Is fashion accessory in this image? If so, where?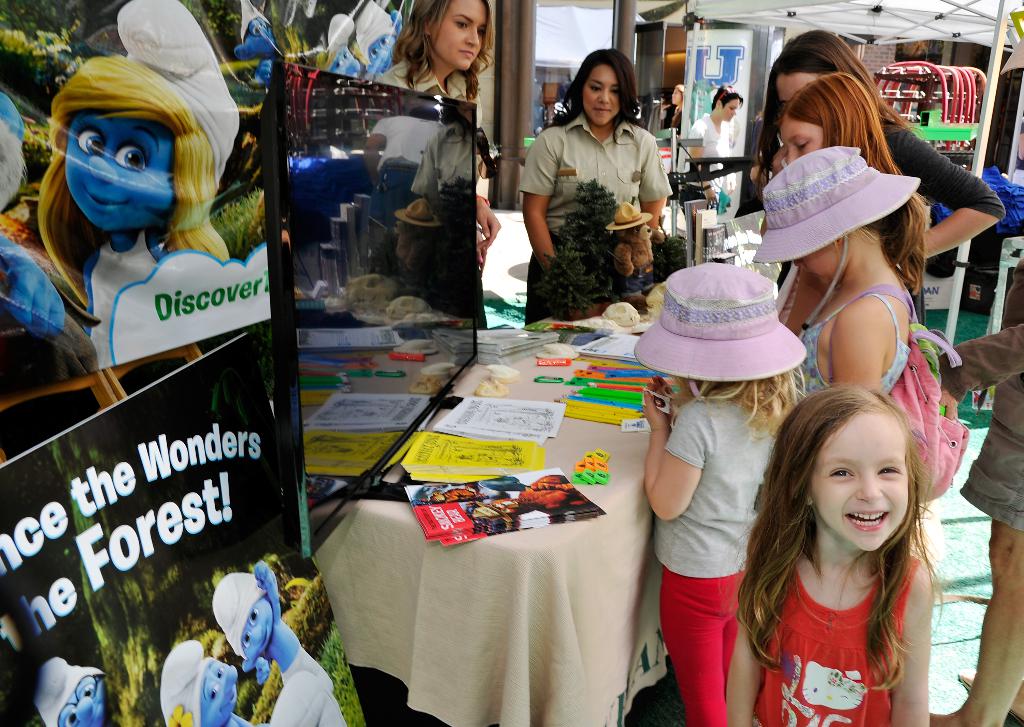
Yes, at 479,257,484,264.
